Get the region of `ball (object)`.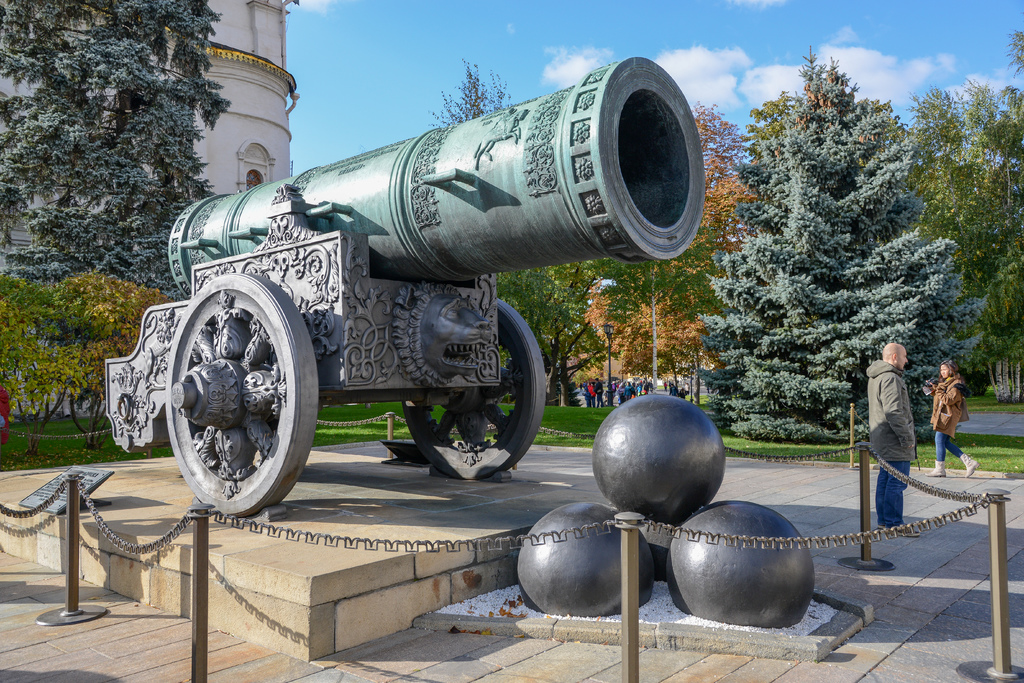
BBox(516, 498, 655, 619).
